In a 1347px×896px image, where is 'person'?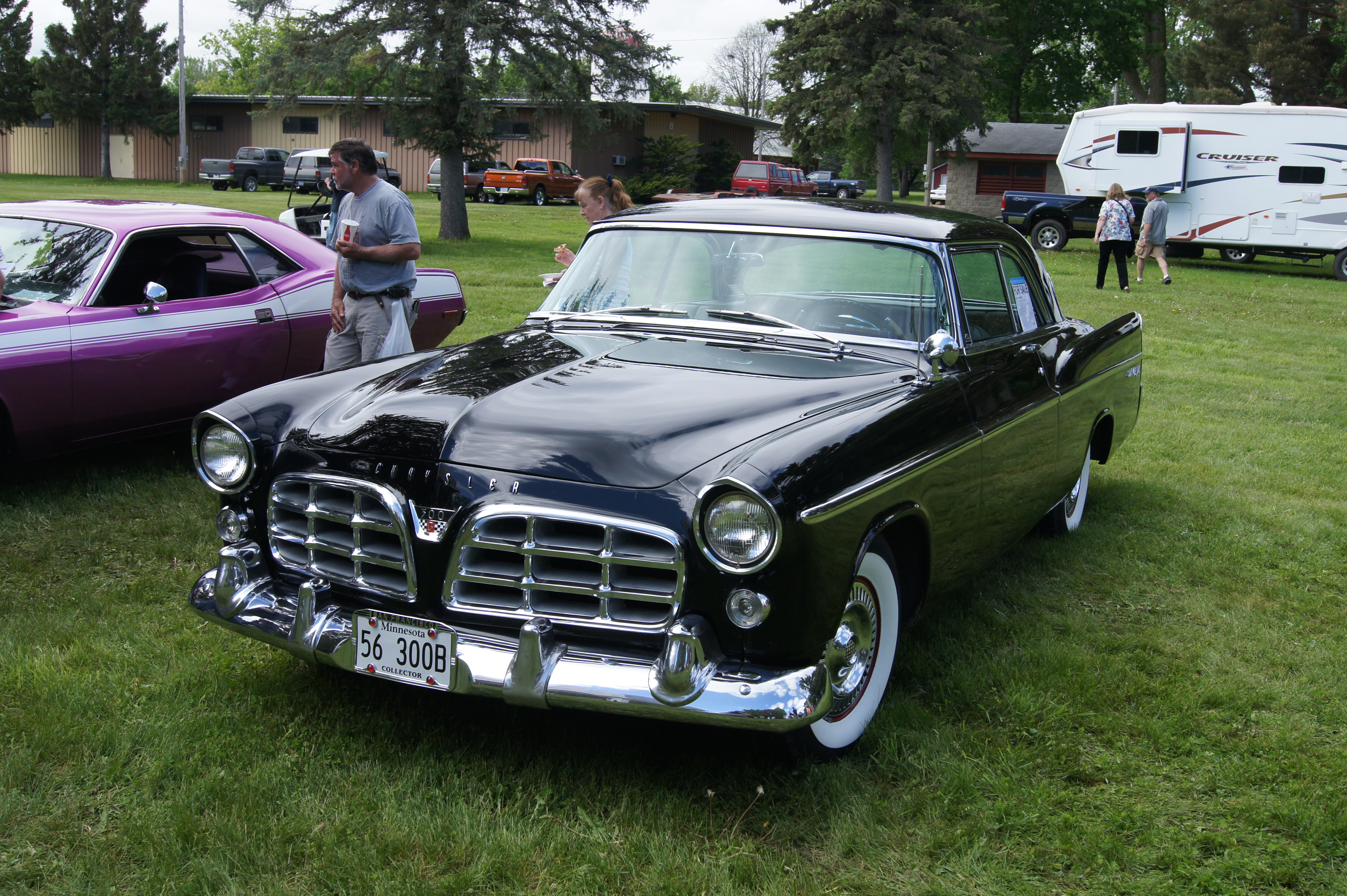
<bbox>161, 52, 187, 80</bbox>.
